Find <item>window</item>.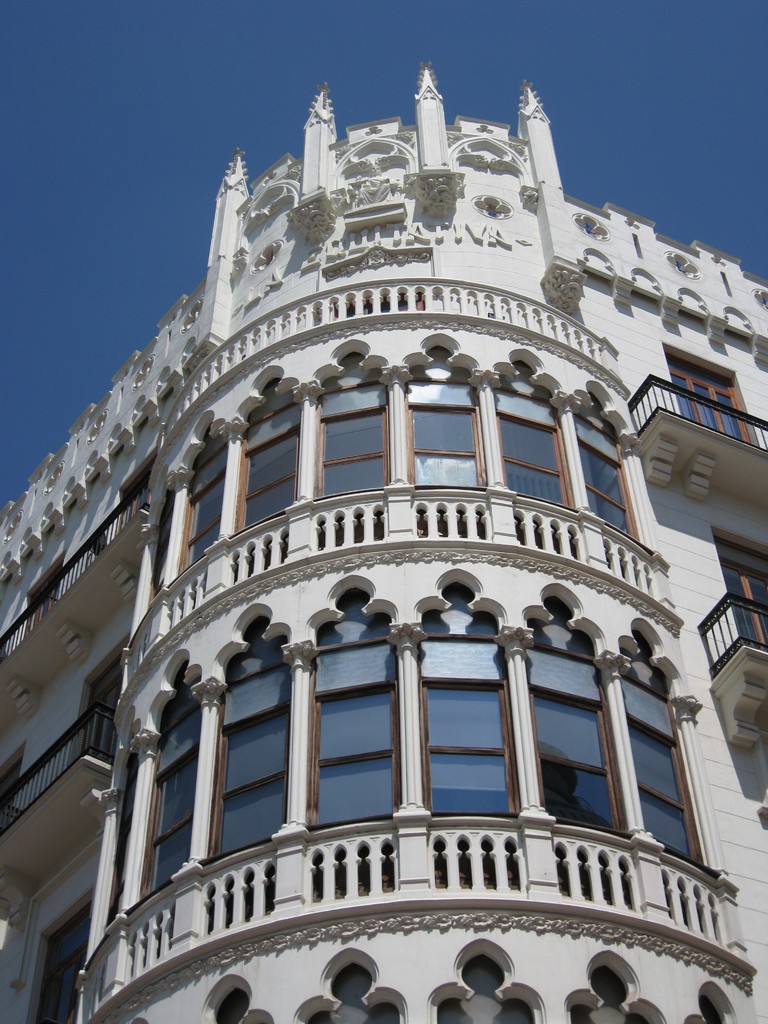
318:335:390:507.
